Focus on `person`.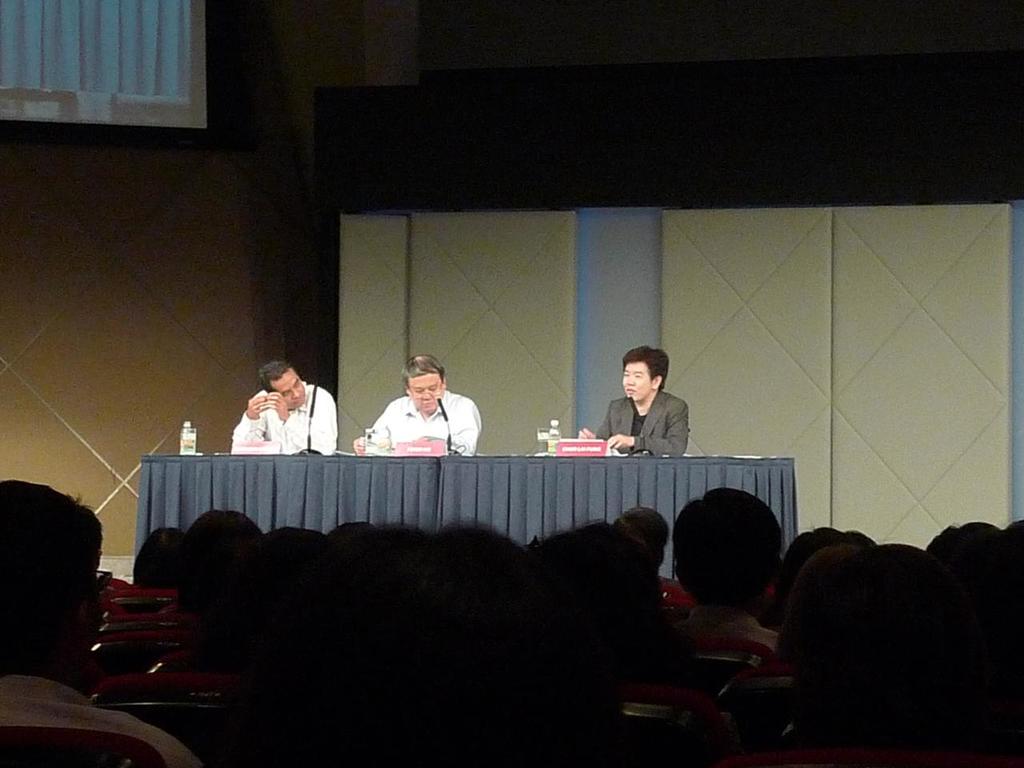
Focused at left=596, top=346, right=686, bottom=453.
